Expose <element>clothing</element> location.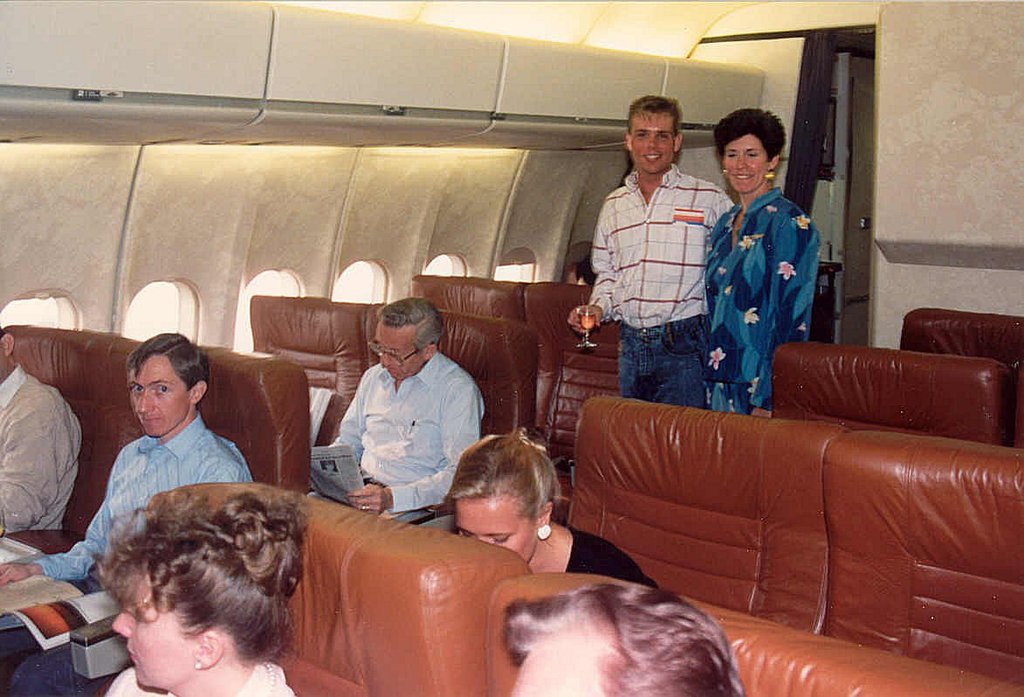
Exposed at x1=323, y1=343, x2=490, y2=522.
